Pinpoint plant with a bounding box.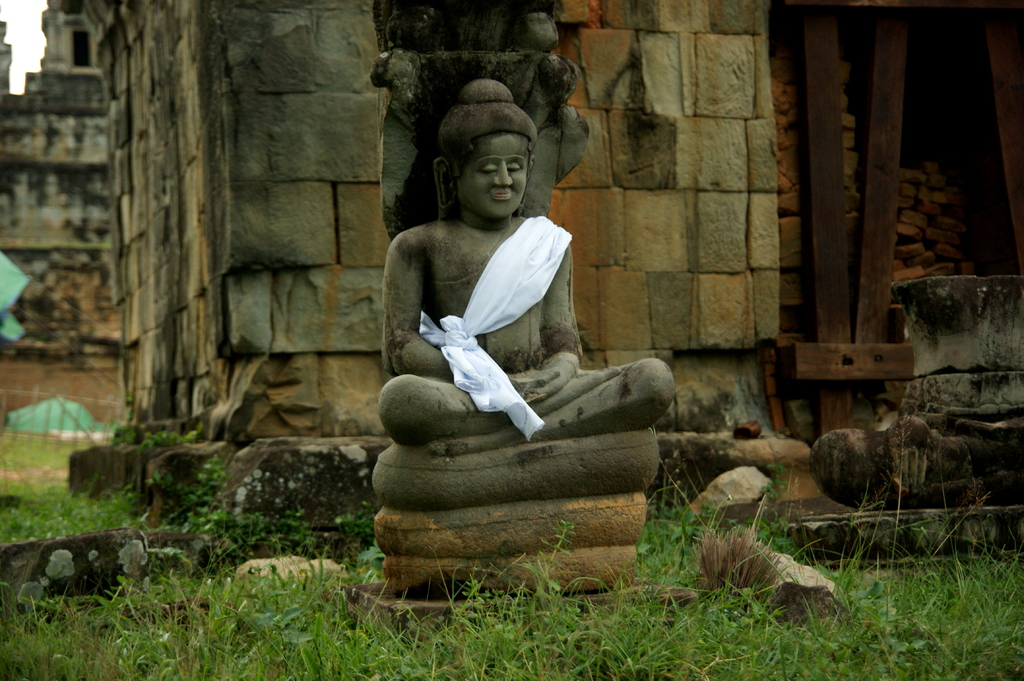
select_region(114, 415, 143, 442).
